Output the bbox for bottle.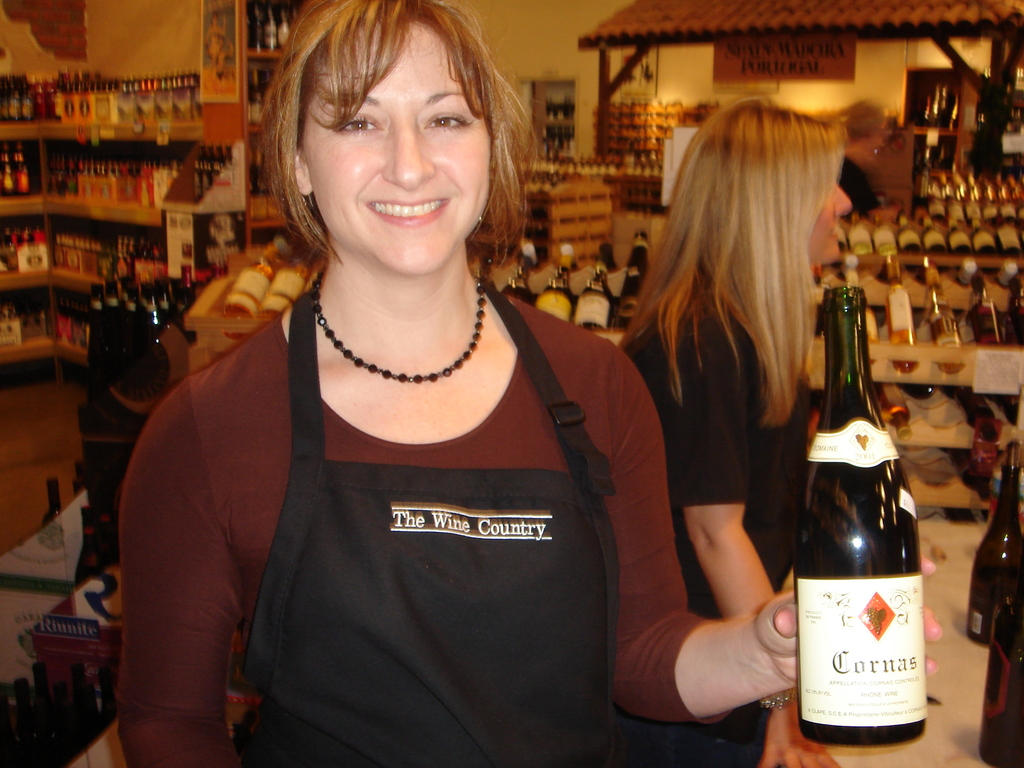
982, 196, 998, 217.
